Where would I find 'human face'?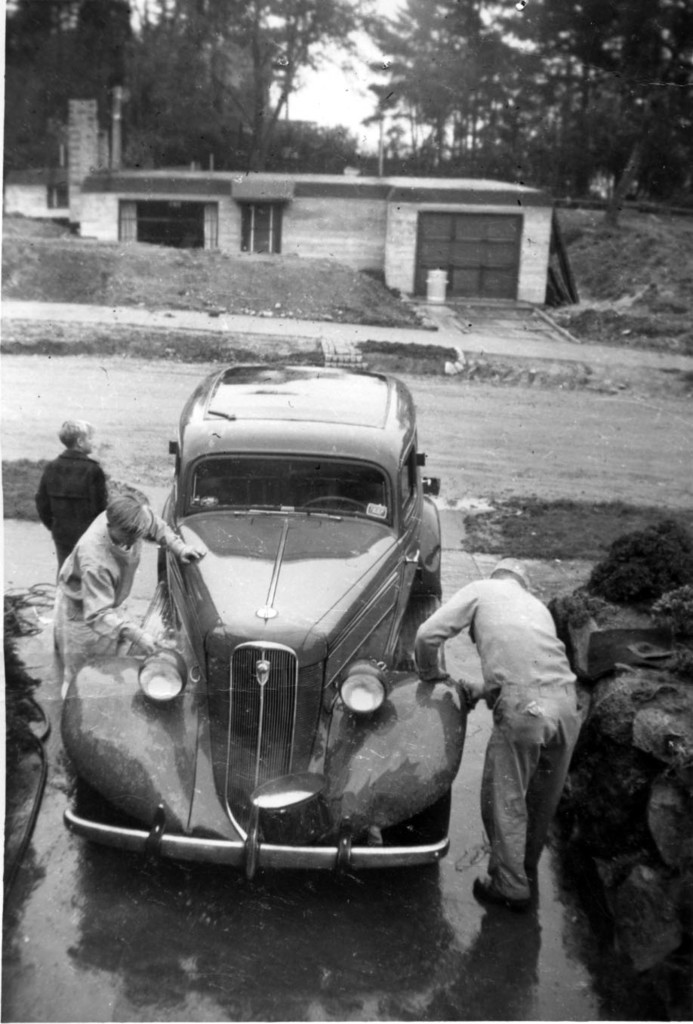
At select_region(80, 430, 89, 448).
